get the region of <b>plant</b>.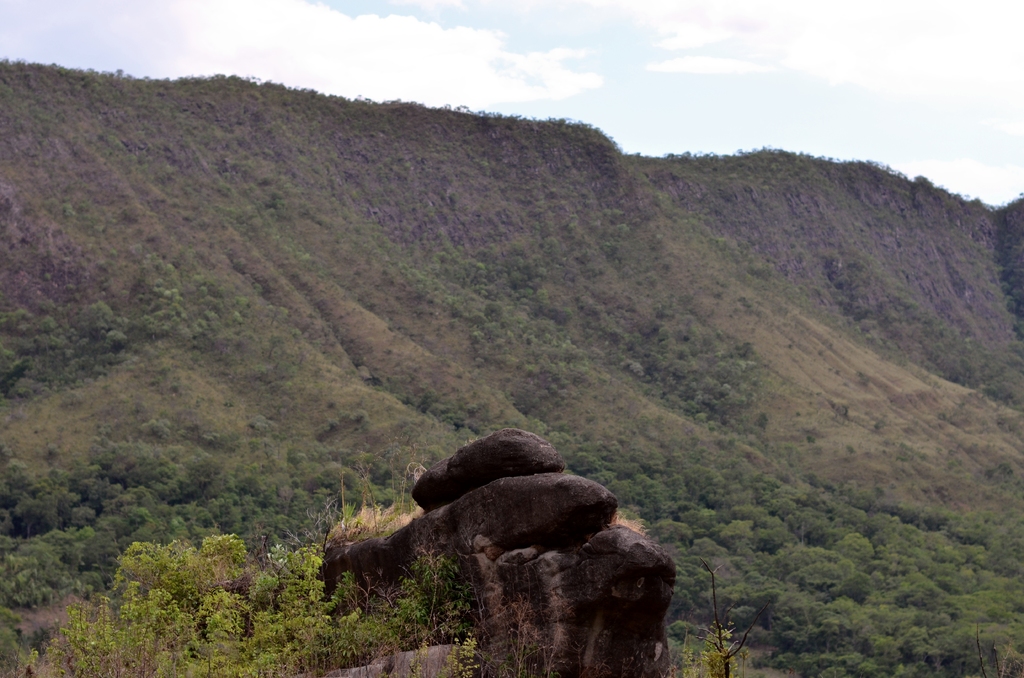
[700,556,768,677].
